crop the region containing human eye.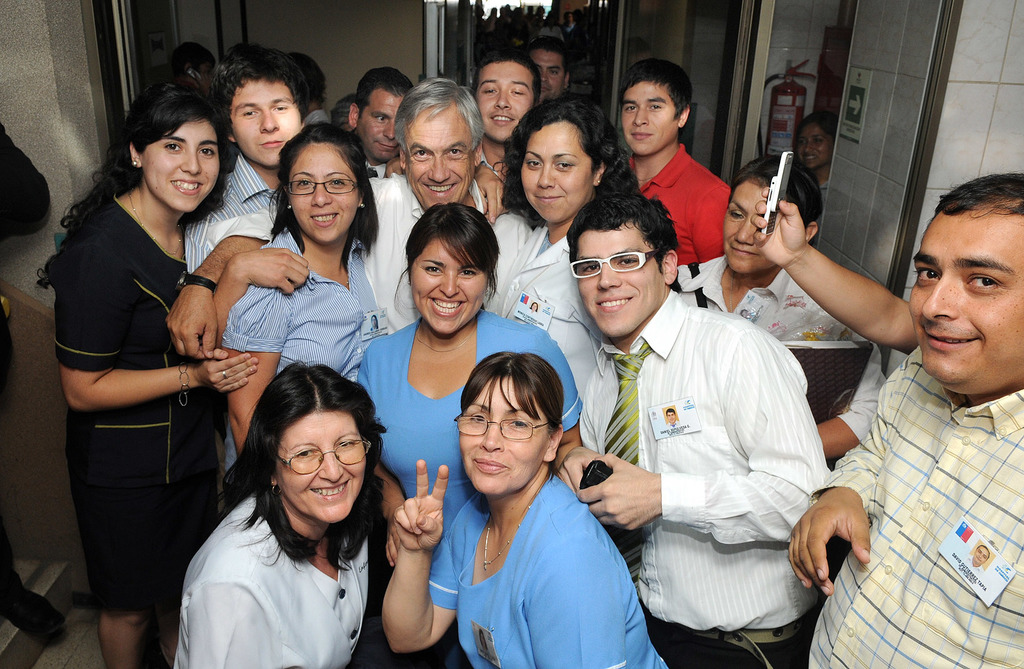
Crop region: 292 447 316 461.
